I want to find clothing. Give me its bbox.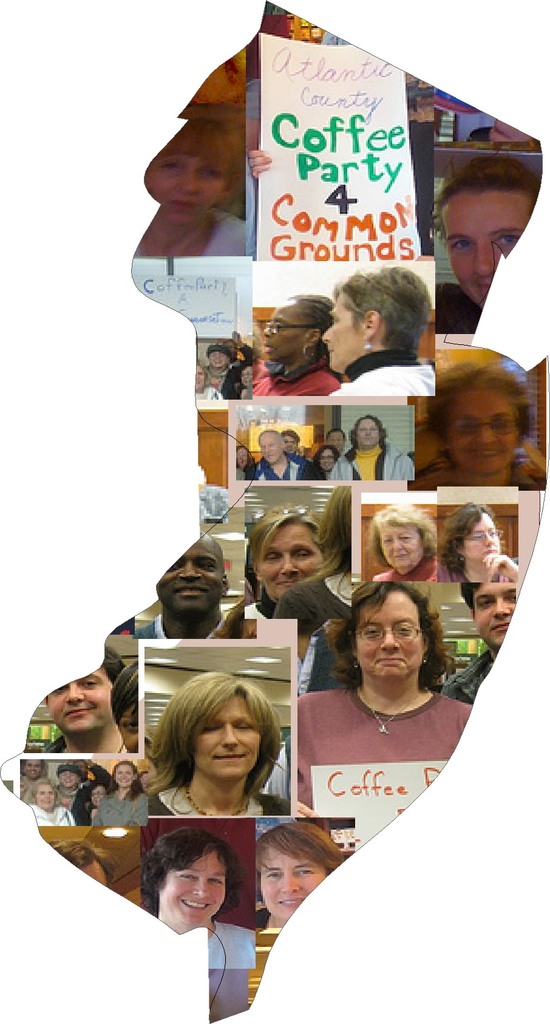
box=[134, 609, 255, 637].
